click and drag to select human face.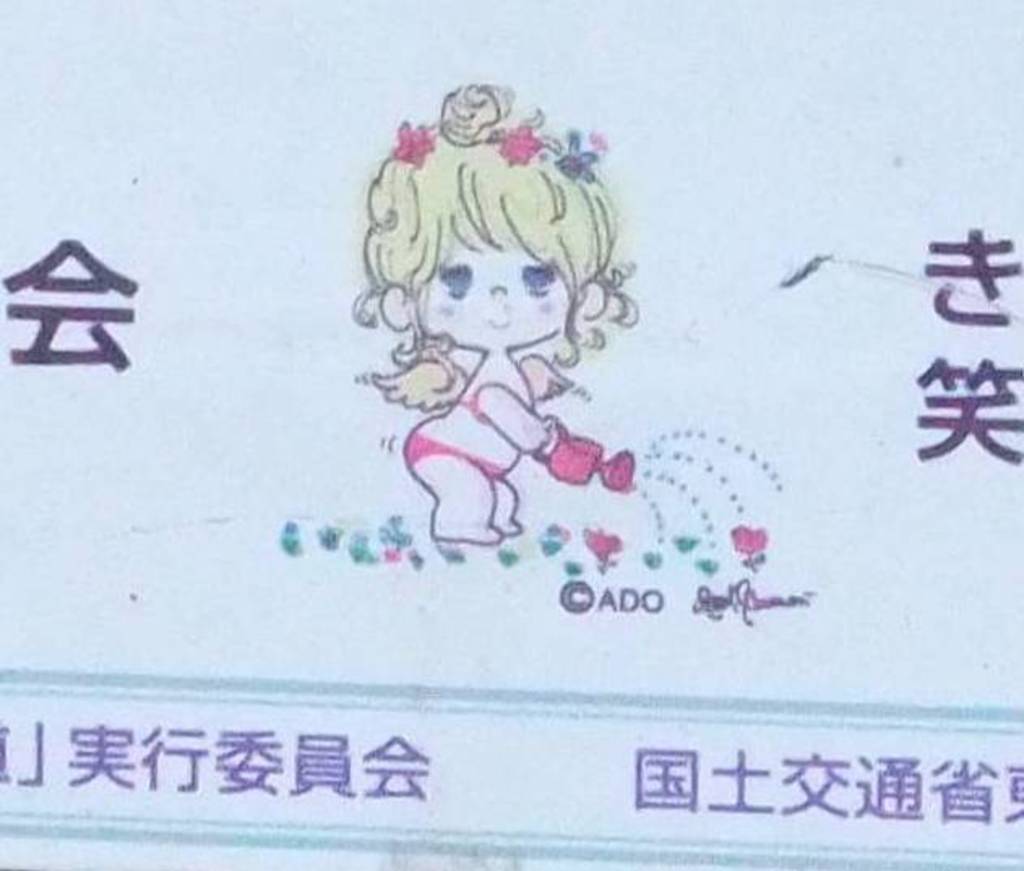
Selection: box(422, 232, 576, 354).
